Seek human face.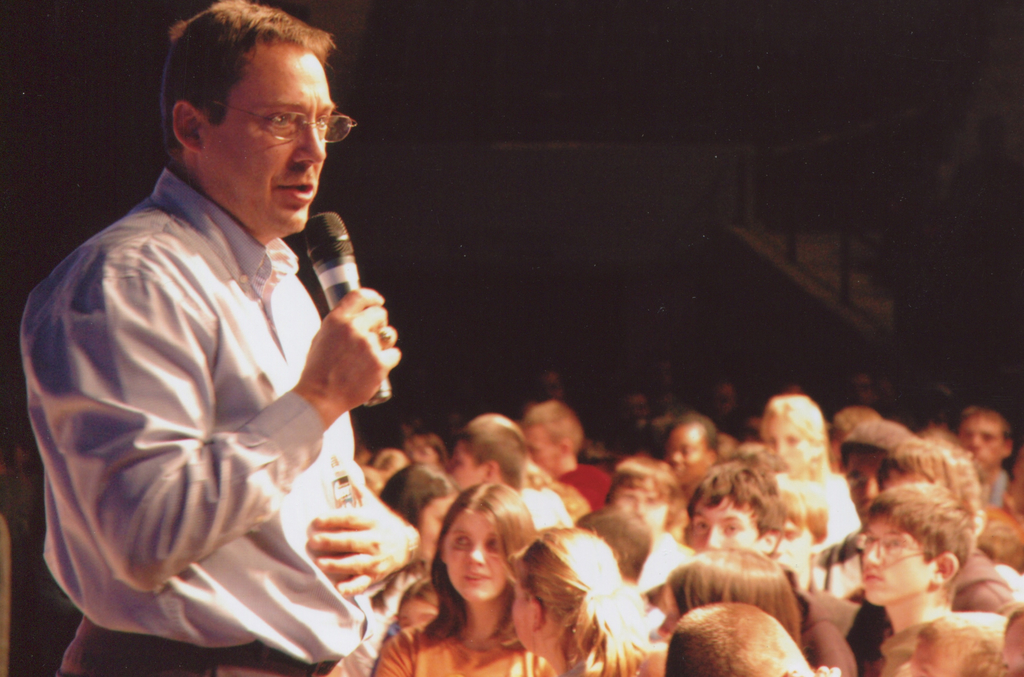
[509, 578, 536, 653].
